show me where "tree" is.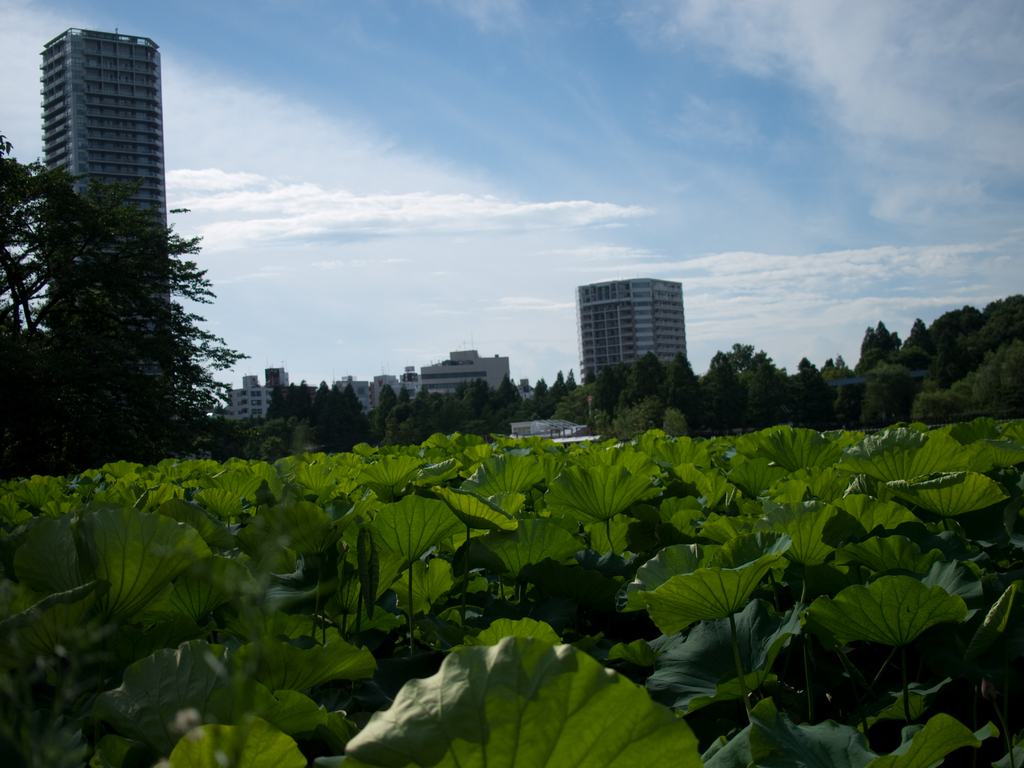
"tree" is at box(568, 369, 589, 423).
